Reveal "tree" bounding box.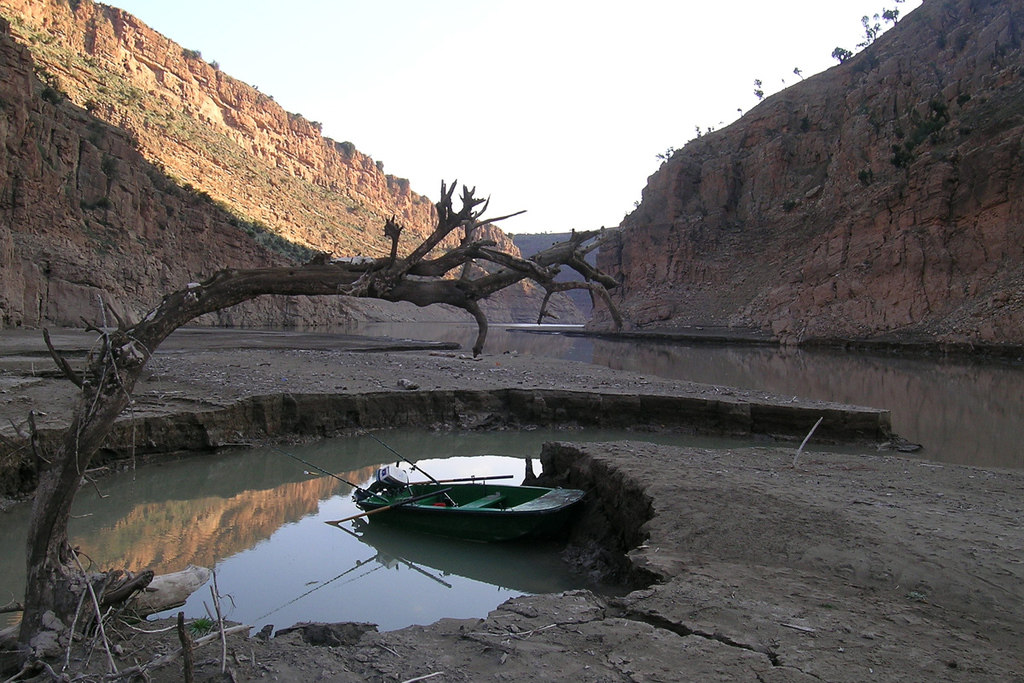
Revealed: 692:124:702:134.
